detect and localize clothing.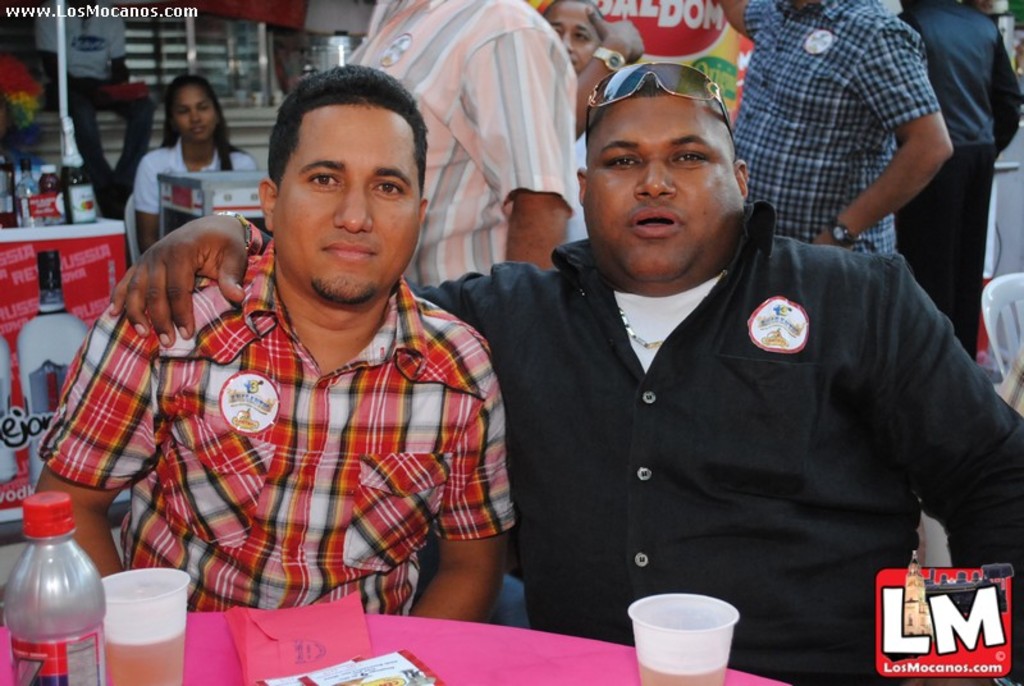
Localized at bbox=[132, 141, 257, 218].
